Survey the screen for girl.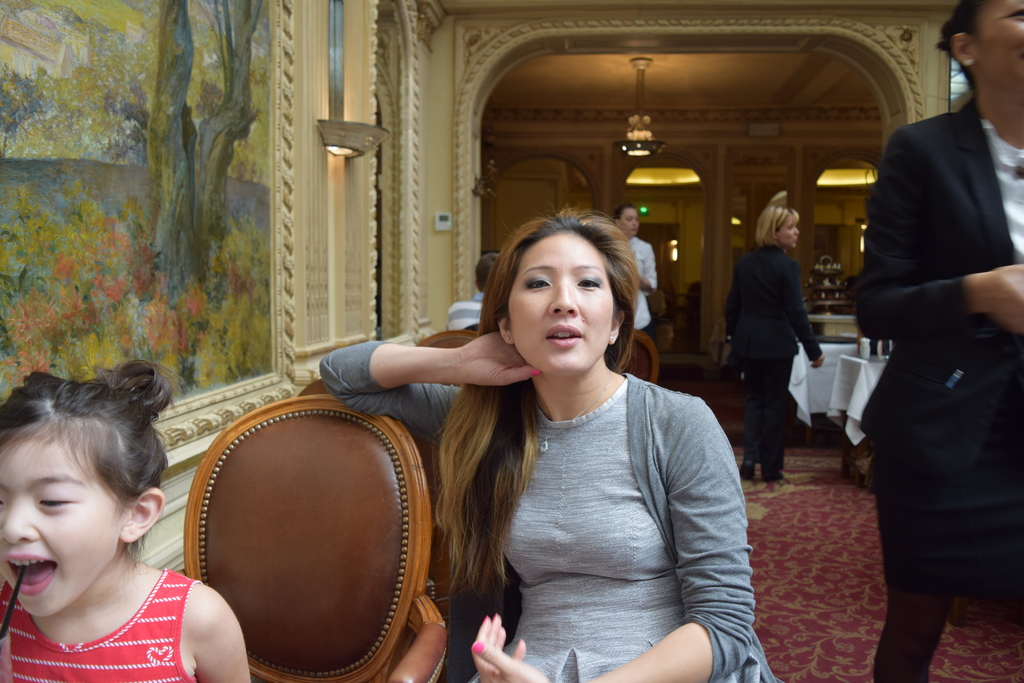
Survey found: BBox(0, 360, 252, 682).
